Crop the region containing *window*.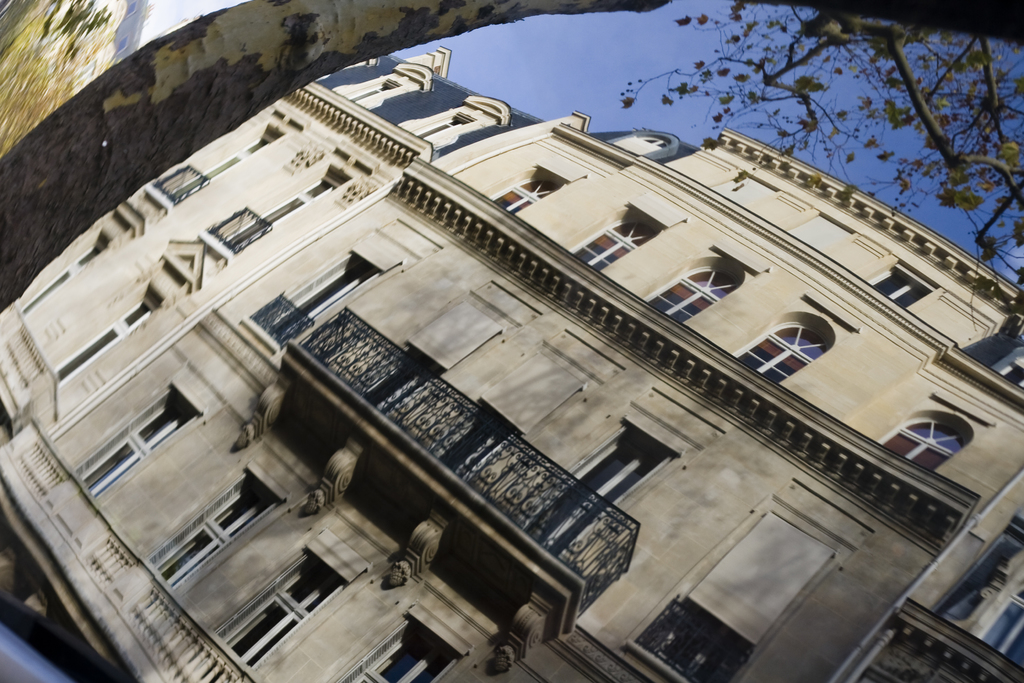
Crop region: box(346, 627, 447, 682).
